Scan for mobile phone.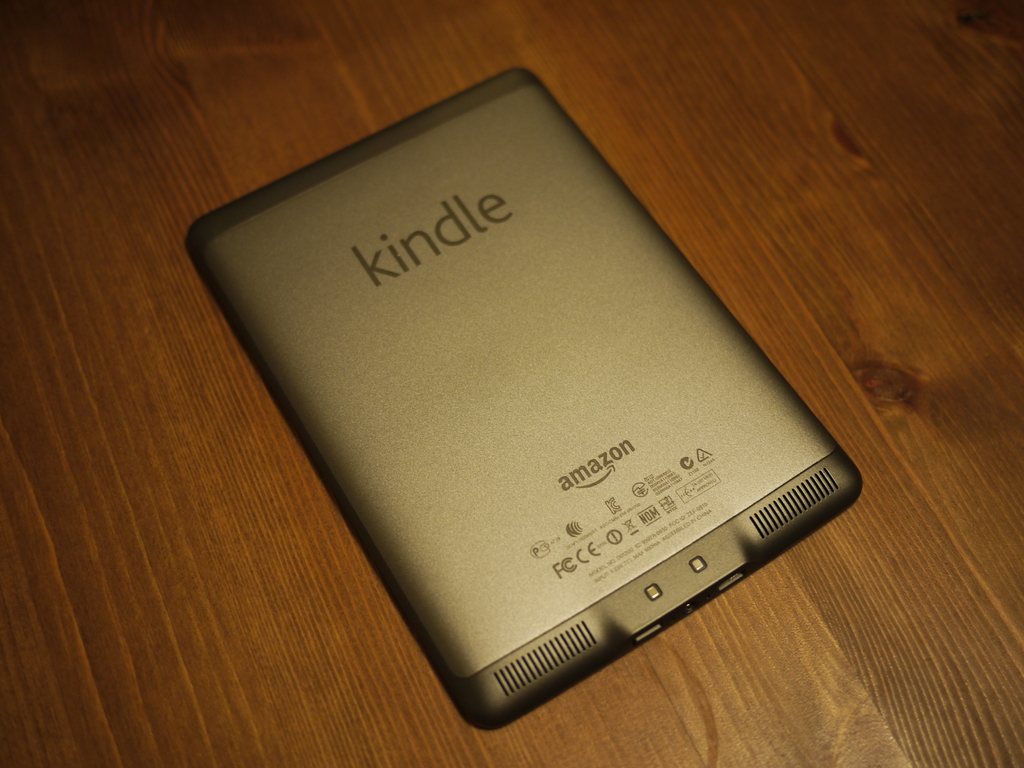
Scan result: box(182, 68, 865, 733).
